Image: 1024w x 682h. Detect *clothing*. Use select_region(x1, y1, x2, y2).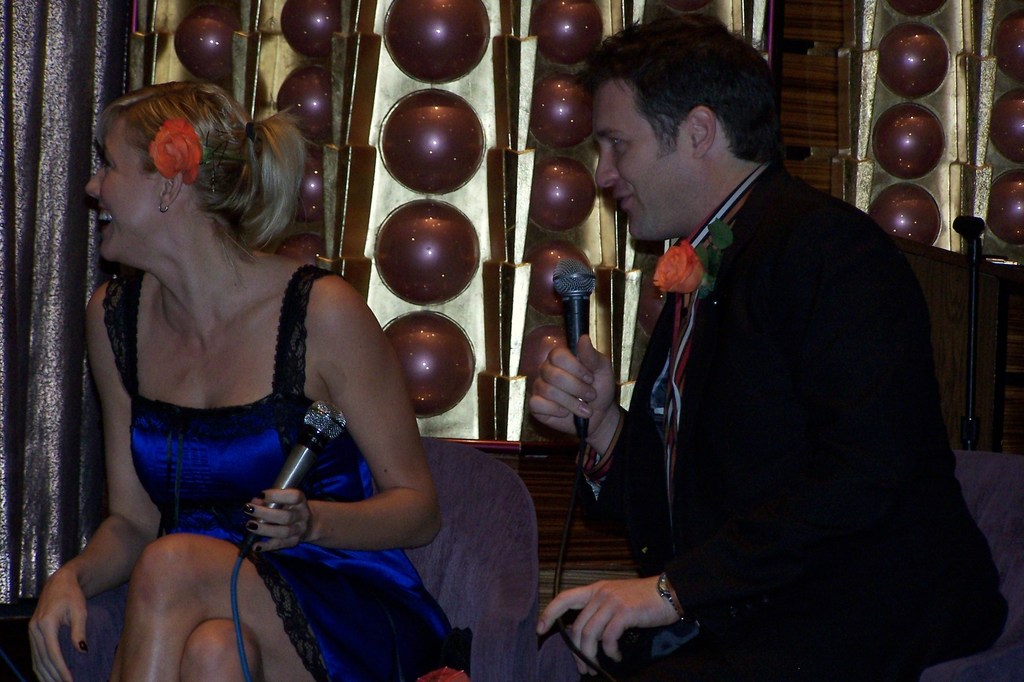
select_region(98, 269, 468, 681).
